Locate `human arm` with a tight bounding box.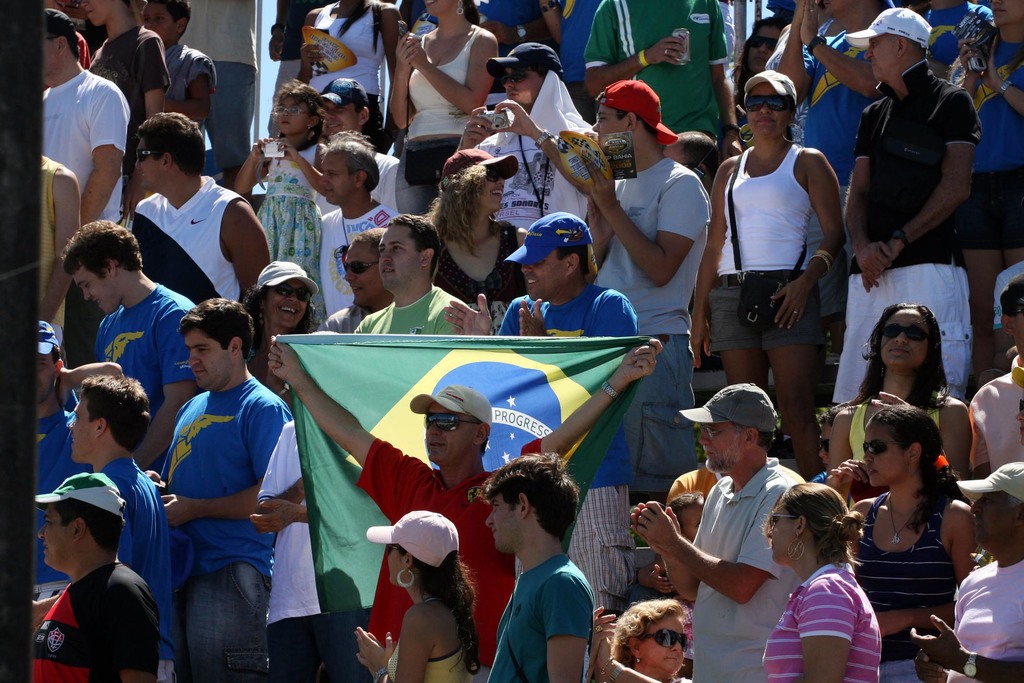
(x1=677, y1=151, x2=738, y2=366).
